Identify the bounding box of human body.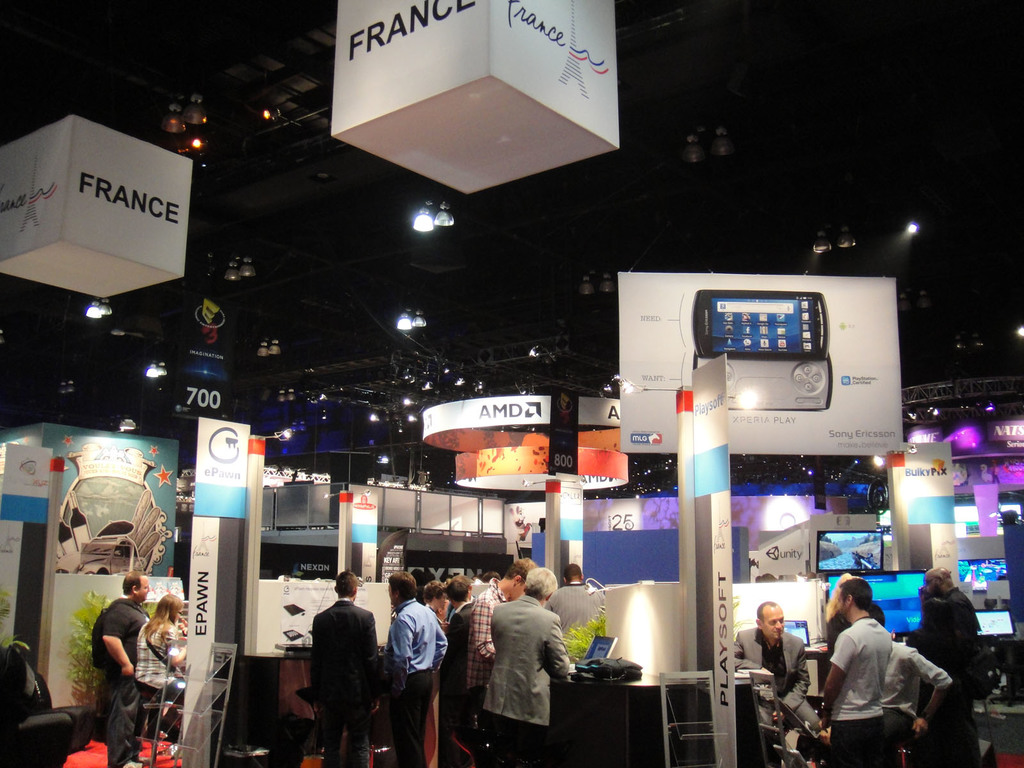
x1=313 y1=571 x2=379 y2=767.
